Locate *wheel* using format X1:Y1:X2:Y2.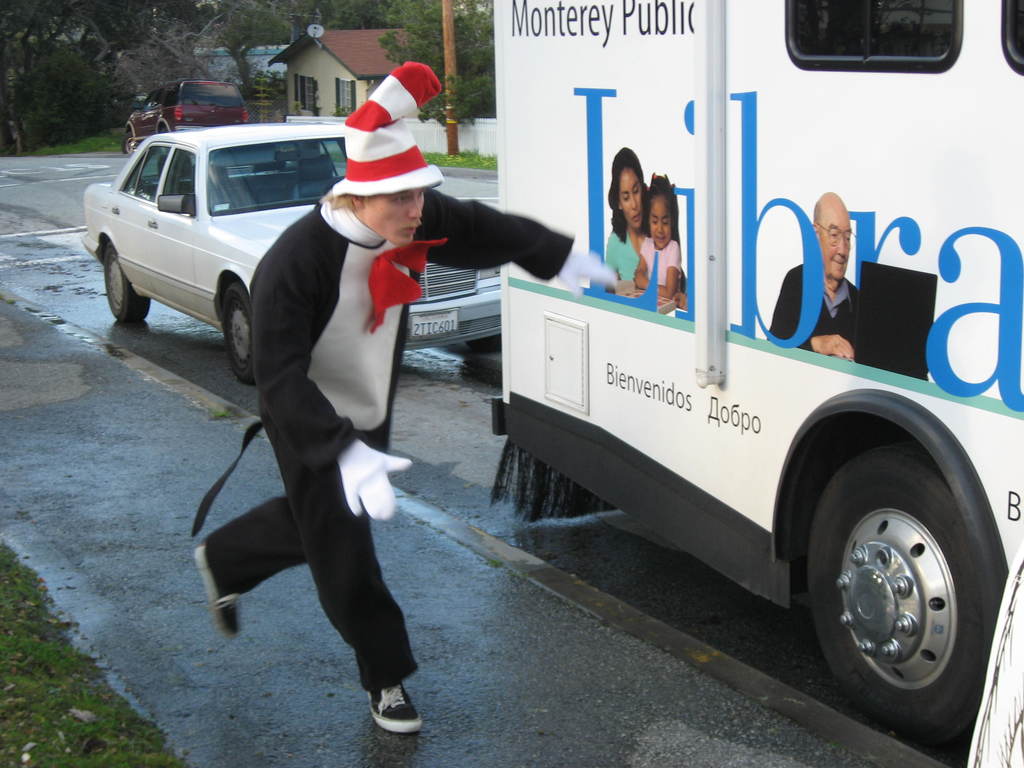
463:336:500:350.
